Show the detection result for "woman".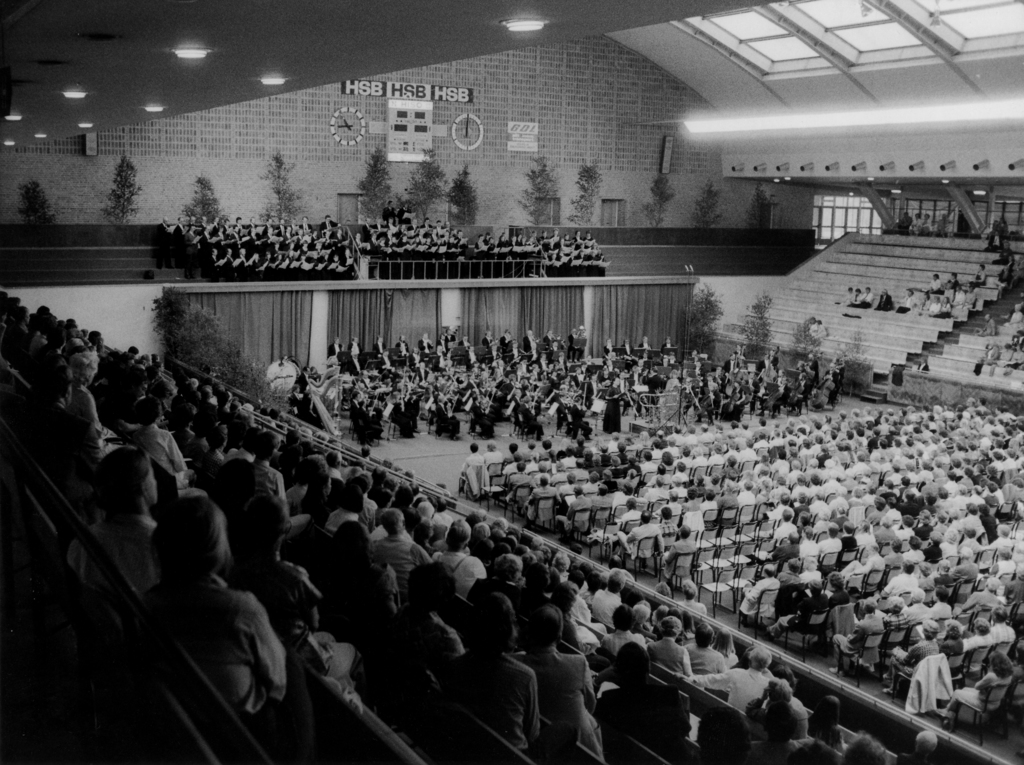
bbox=[897, 409, 908, 423].
